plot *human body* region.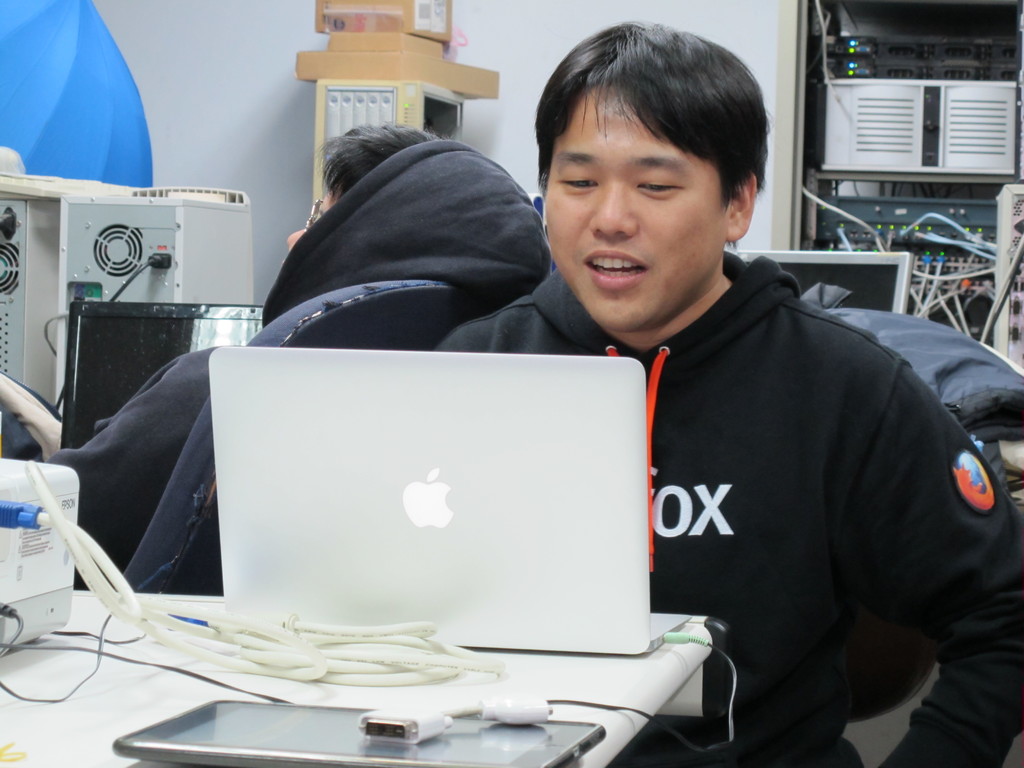
Plotted at bbox(431, 20, 1023, 767).
